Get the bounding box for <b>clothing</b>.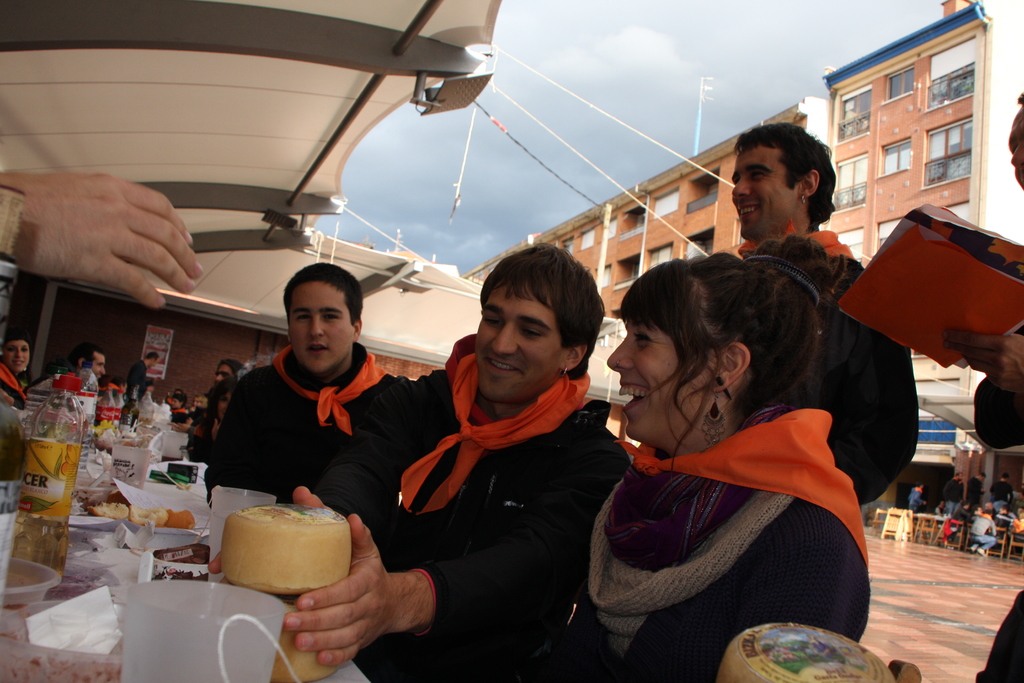
box(124, 359, 146, 410).
